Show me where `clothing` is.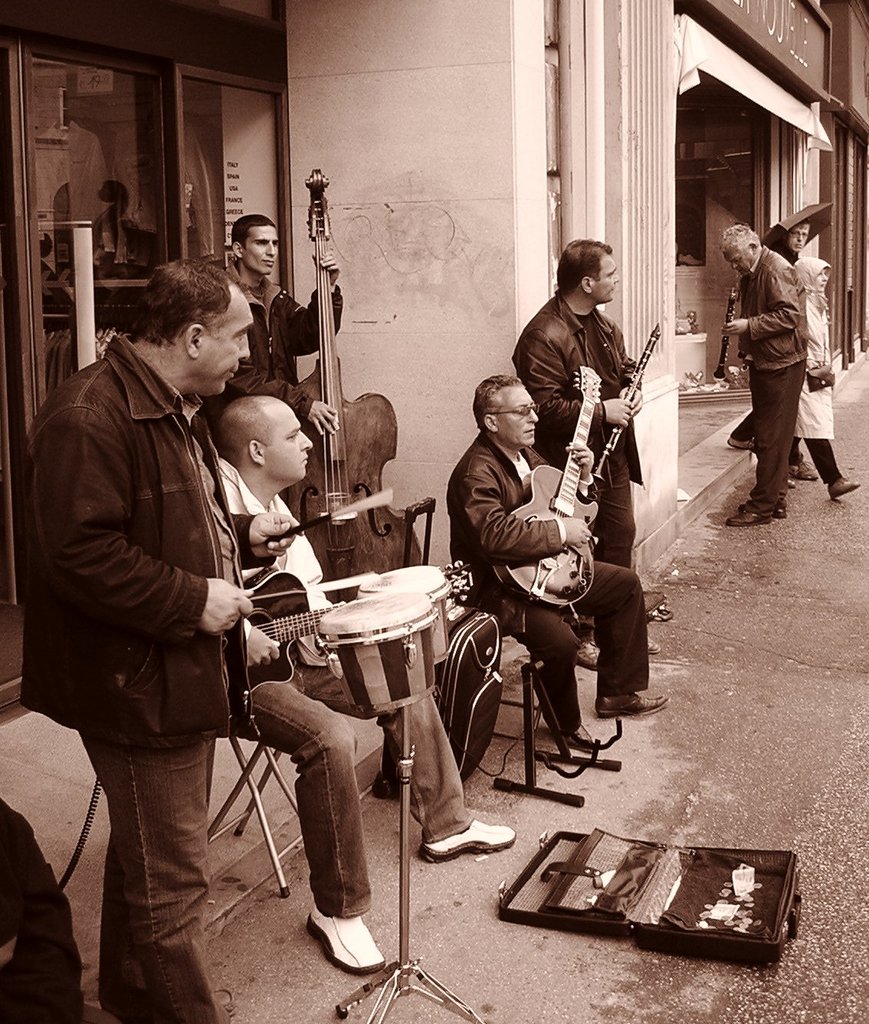
`clothing` is at pyautogui.locateOnScreen(20, 331, 277, 1023).
